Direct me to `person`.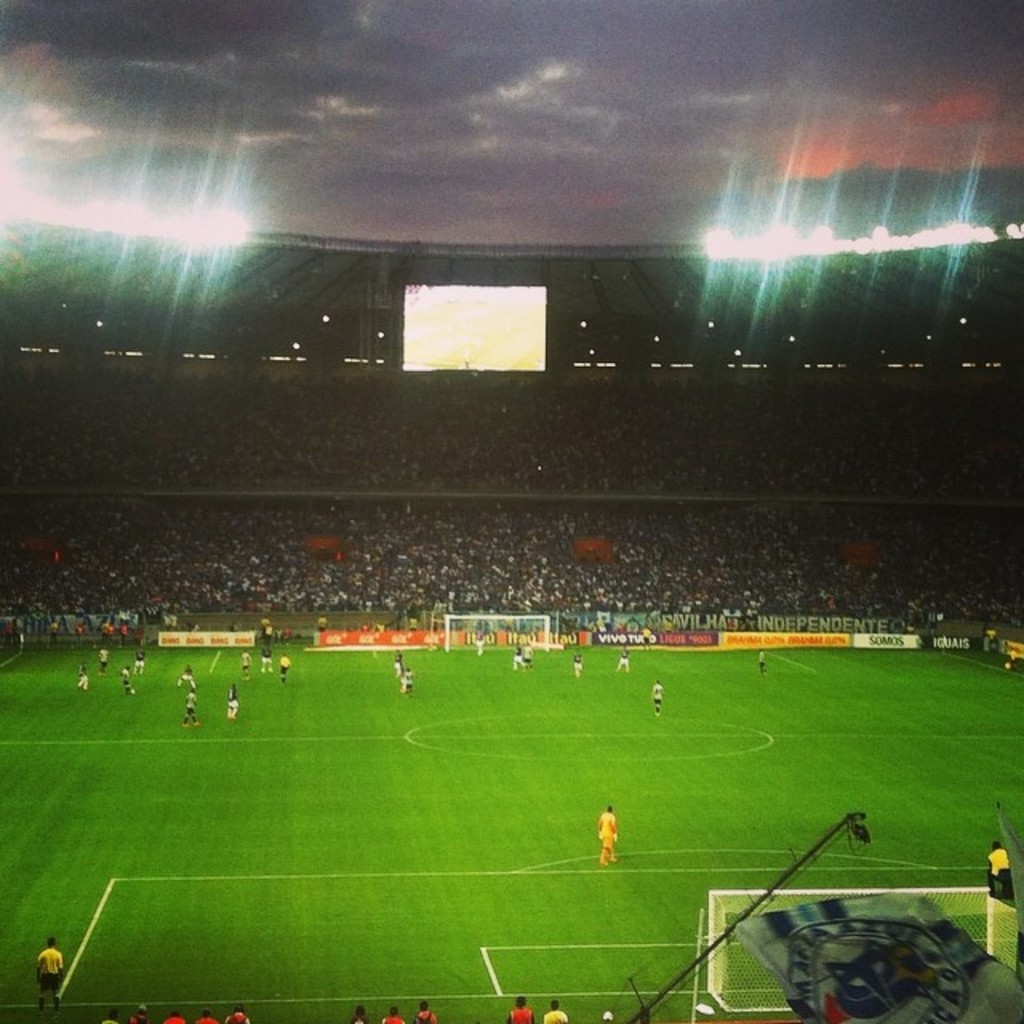
Direction: pyautogui.locateOnScreen(77, 656, 91, 699).
